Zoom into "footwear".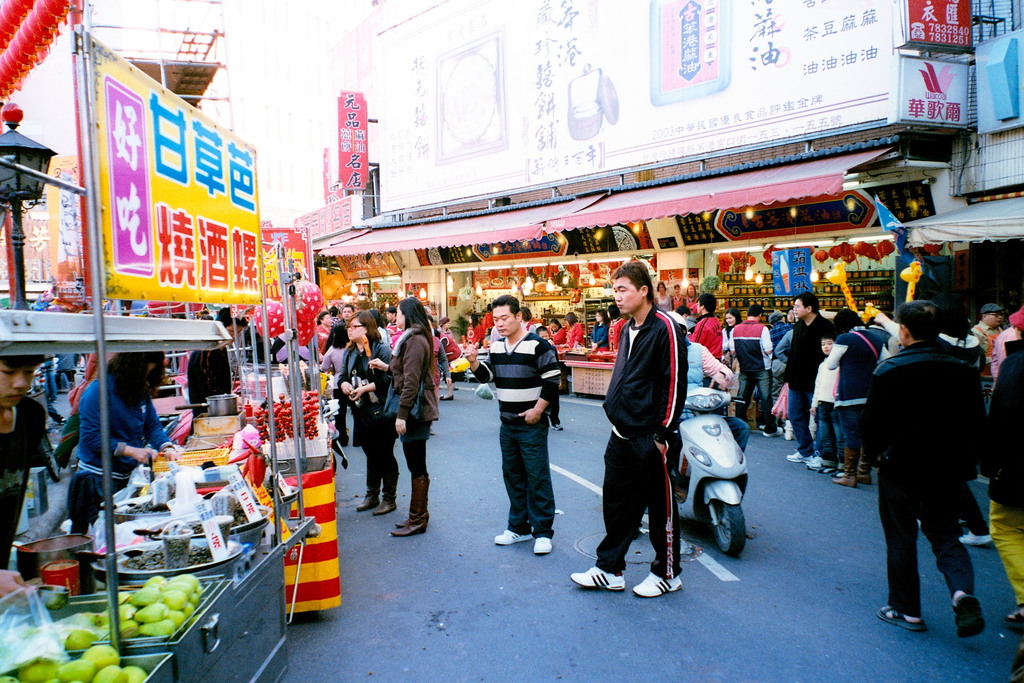
Zoom target: locate(358, 490, 372, 507).
